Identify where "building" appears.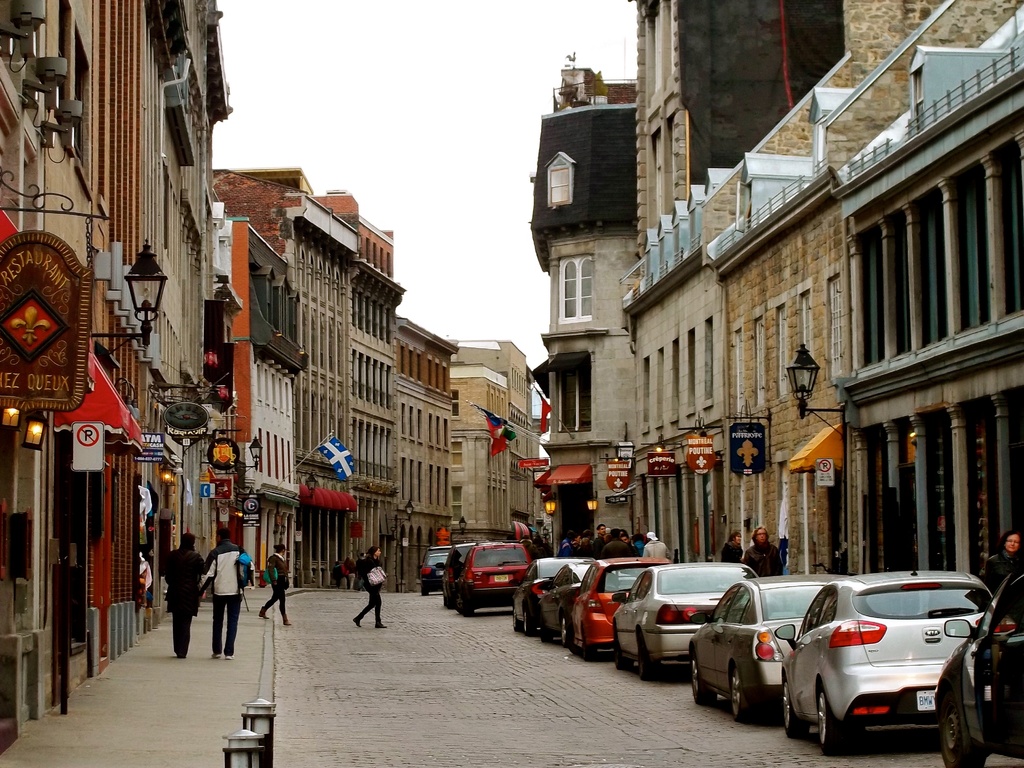
Appears at pyautogui.locateOnScreen(3, 0, 234, 758).
